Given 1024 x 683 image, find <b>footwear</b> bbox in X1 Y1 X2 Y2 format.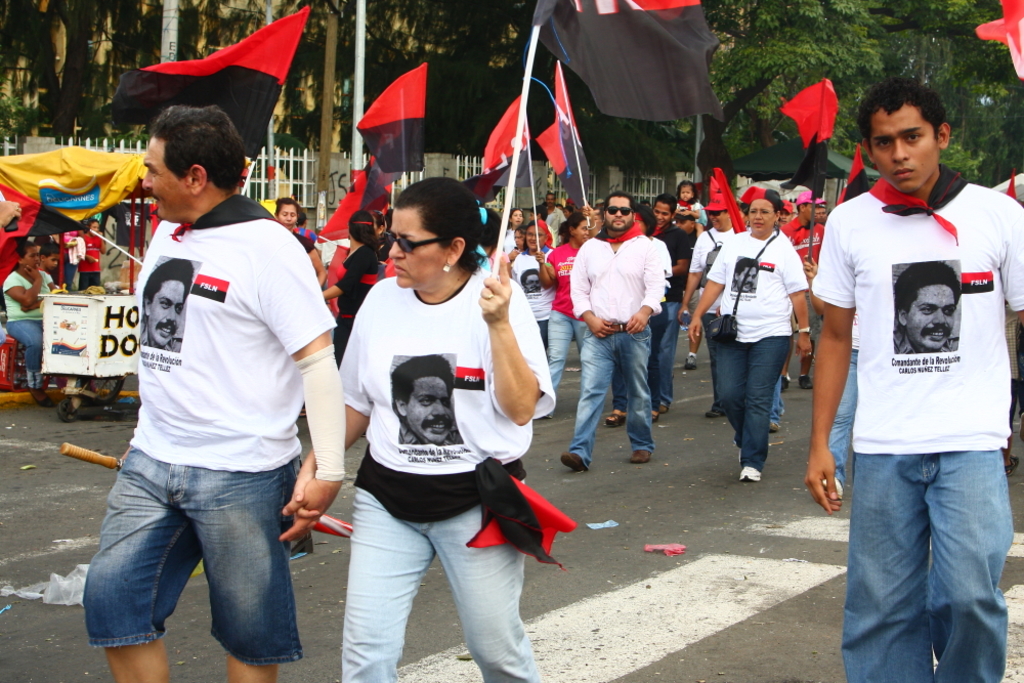
34 393 45 413.
